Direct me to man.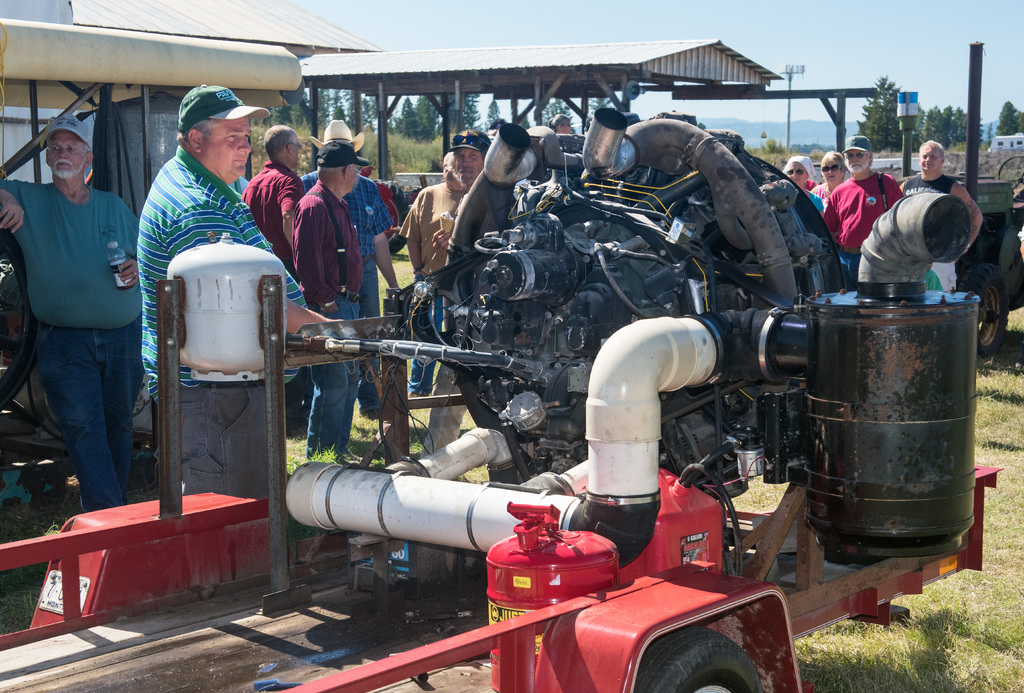
Direction: x1=414, y1=129, x2=495, y2=461.
